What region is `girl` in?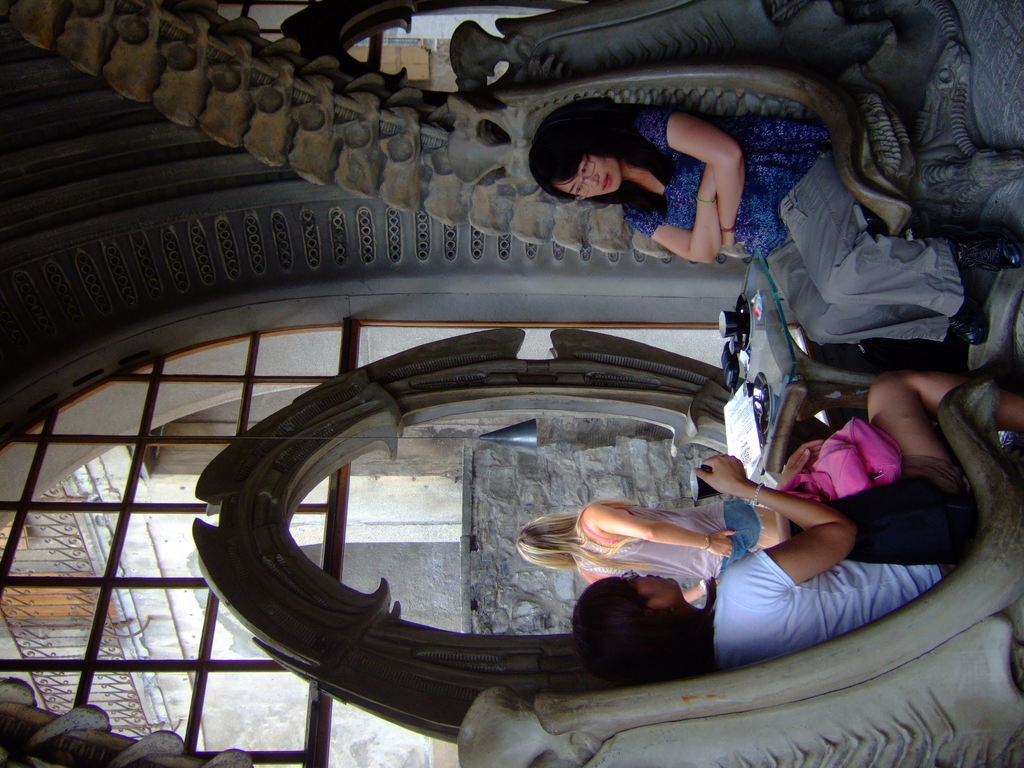
BBox(572, 369, 1019, 673).
